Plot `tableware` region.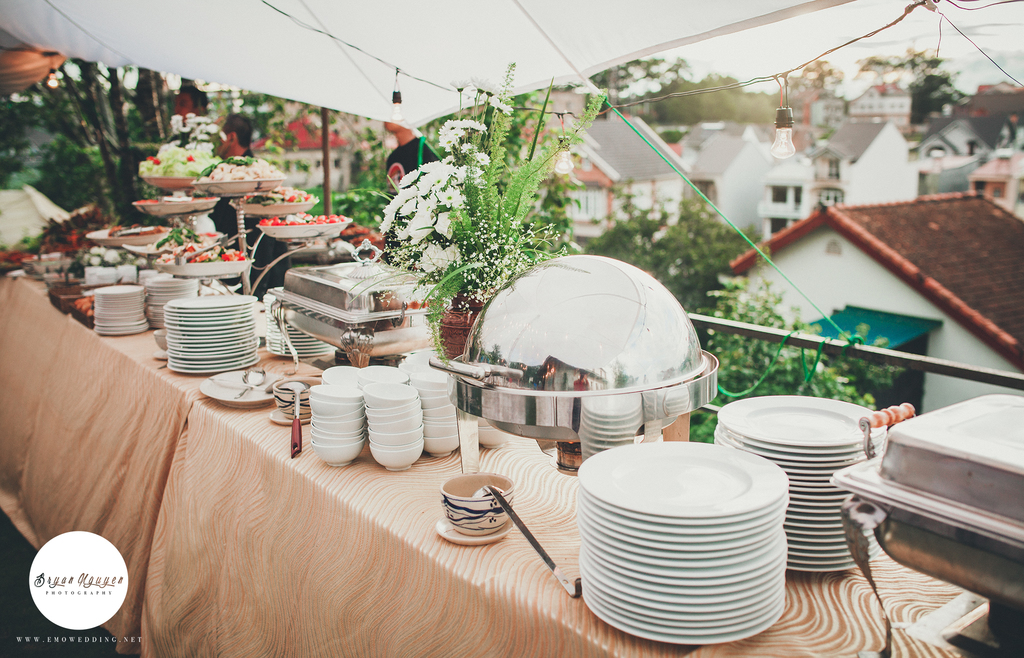
Plotted at x1=451 y1=247 x2=729 y2=470.
